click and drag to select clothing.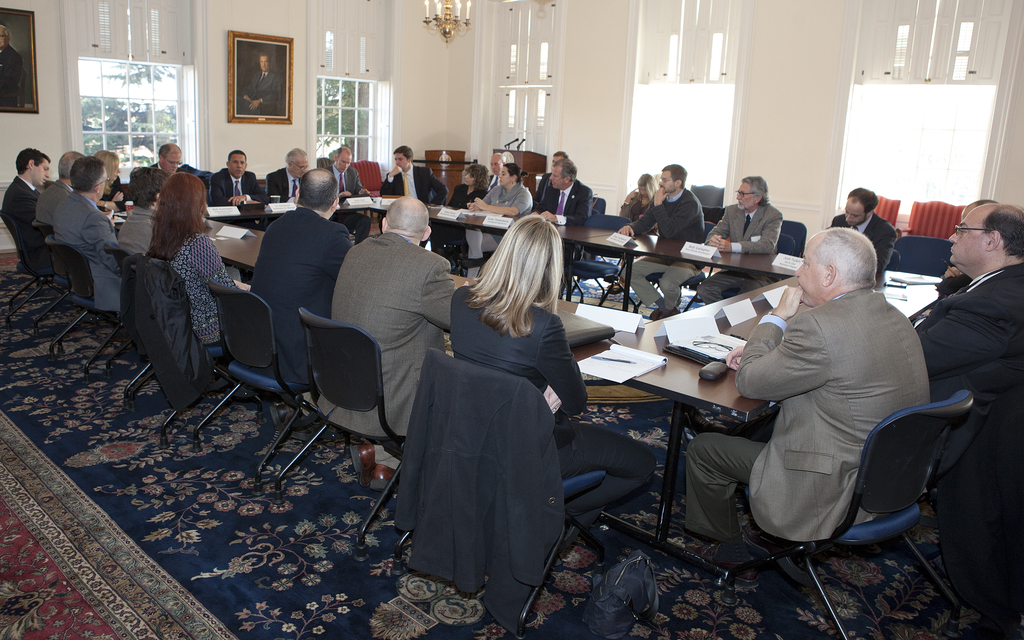
Selection: [x1=678, y1=289, x2=930, y2=556].
